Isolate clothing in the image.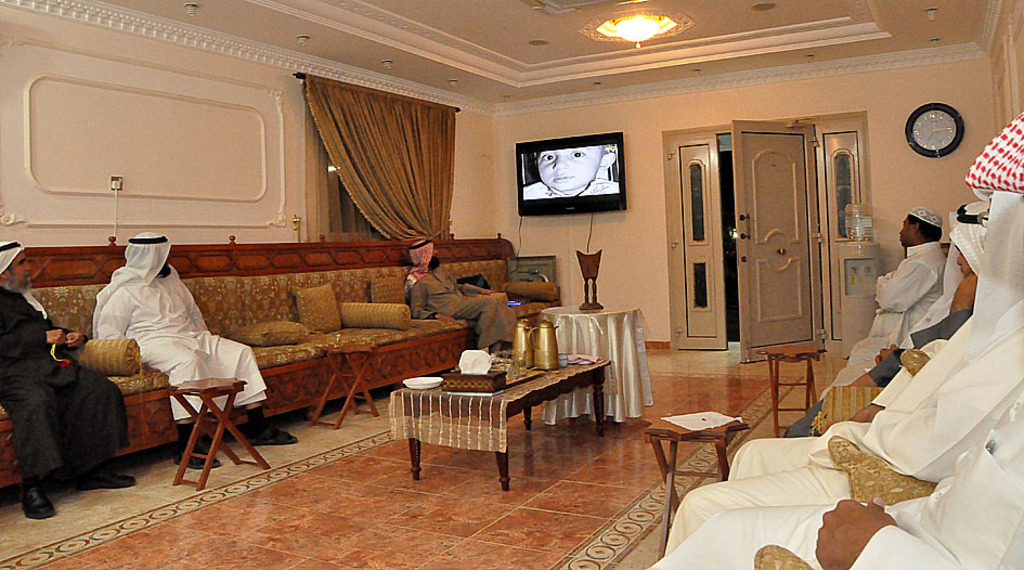
Isolated region: {"x1": 778, "y1": 234, "x2": 950, "y2": 424}.
